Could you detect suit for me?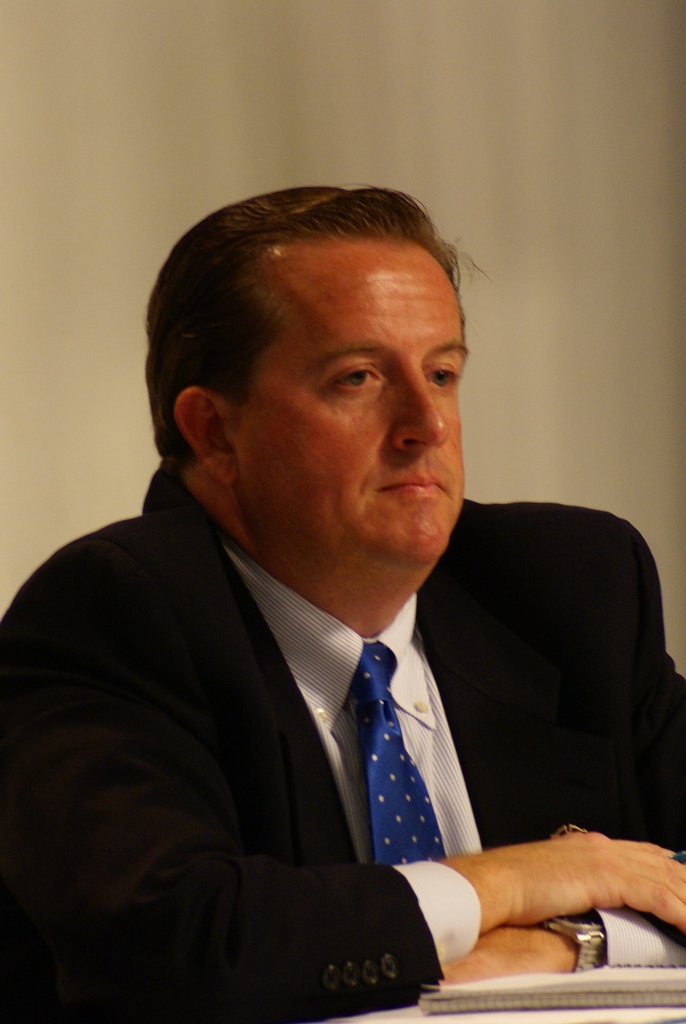
Detection result: rect(69, 526, 602, 987).
